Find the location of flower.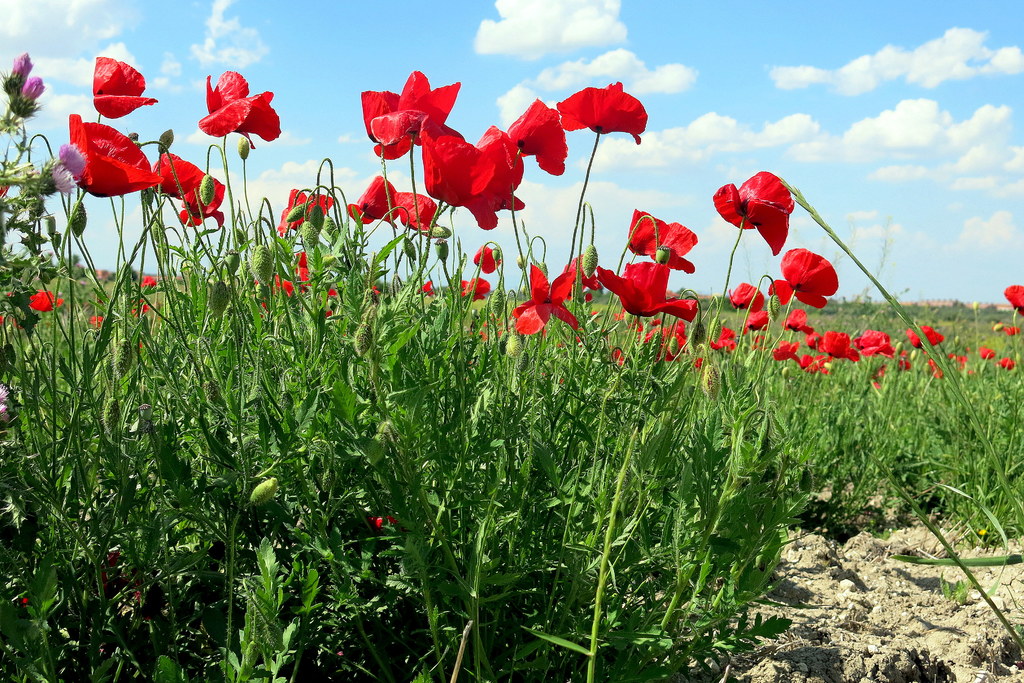
Location: (x1=1006, y1=323, x2=1021, y2=336).
